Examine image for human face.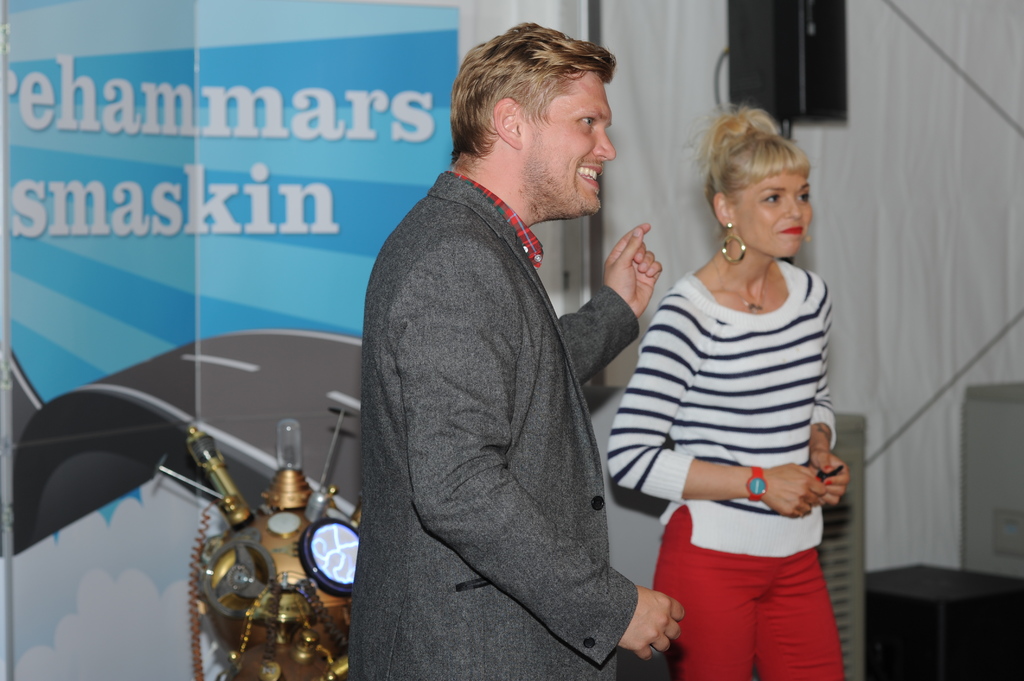
Examination result: 529 74 616 220.
